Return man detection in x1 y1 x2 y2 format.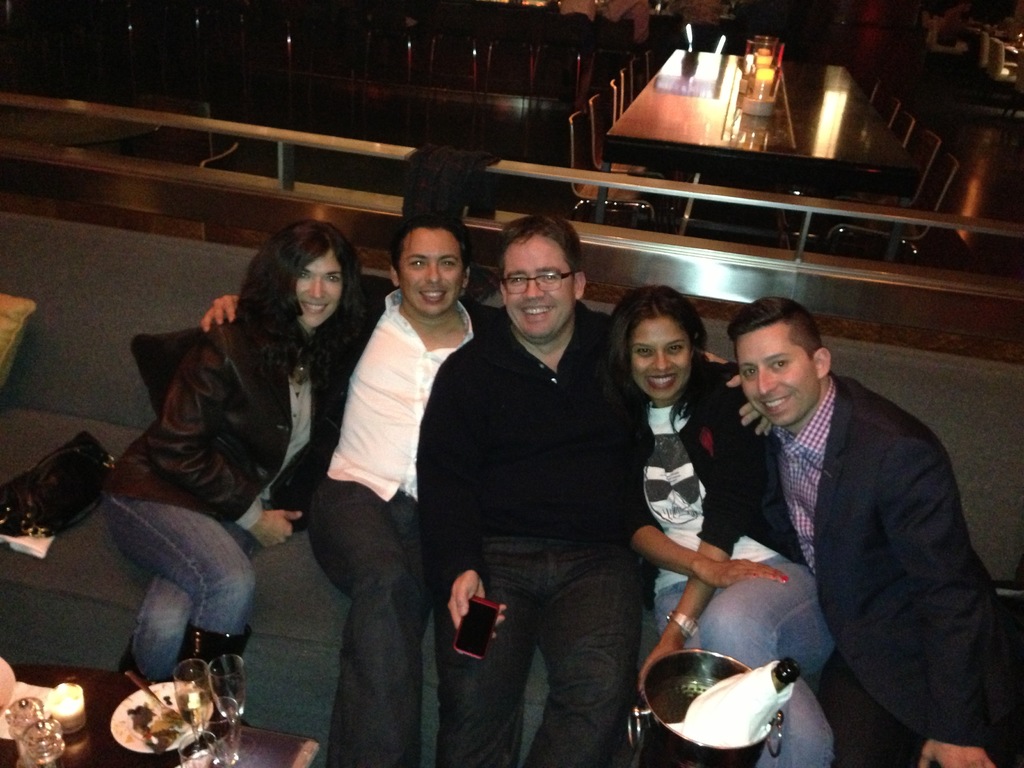
416 213 773 767.
